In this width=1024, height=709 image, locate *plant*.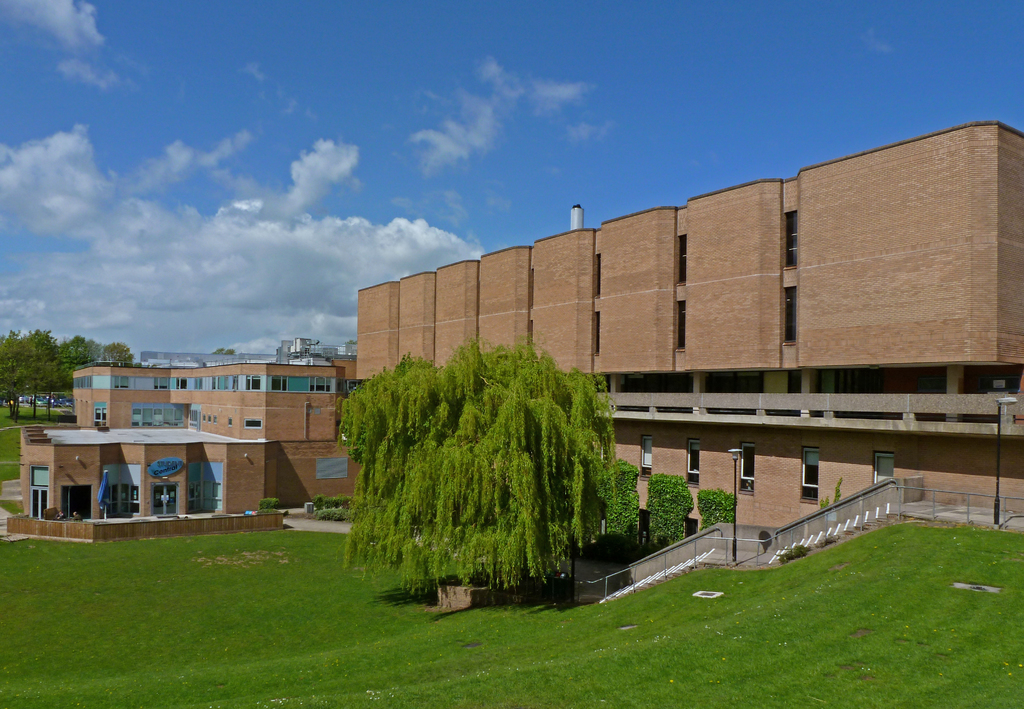
Bounding box: x1=836 y1=479 x2=845 y2=500.
